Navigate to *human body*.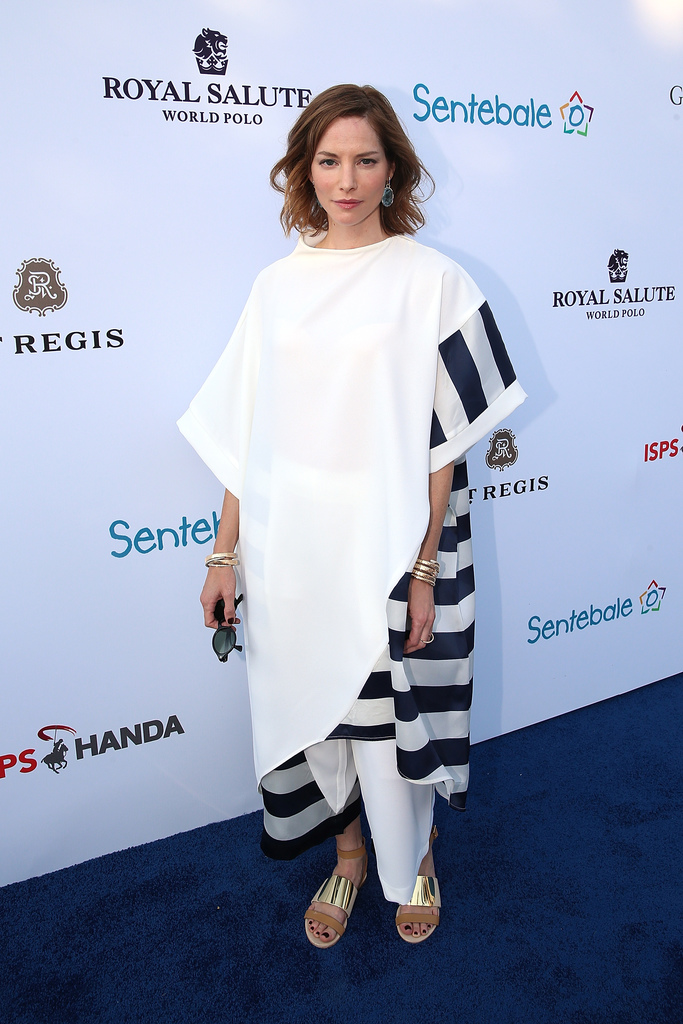
Navigation target: [193, 116, 500, 987].
